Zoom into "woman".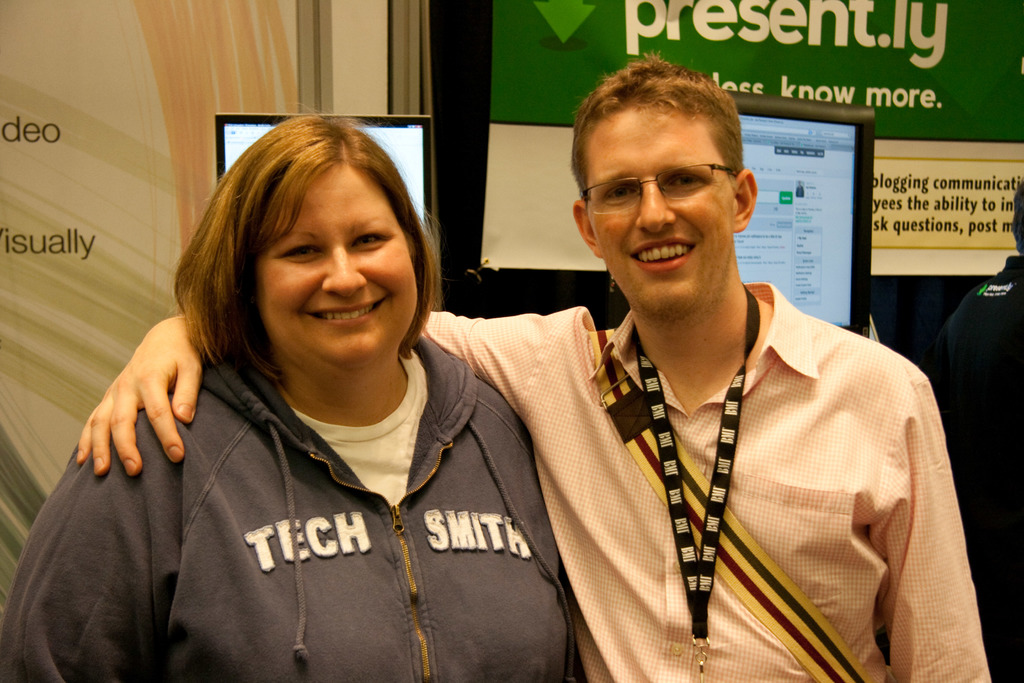
Zoom target: [63,117,685,680].
